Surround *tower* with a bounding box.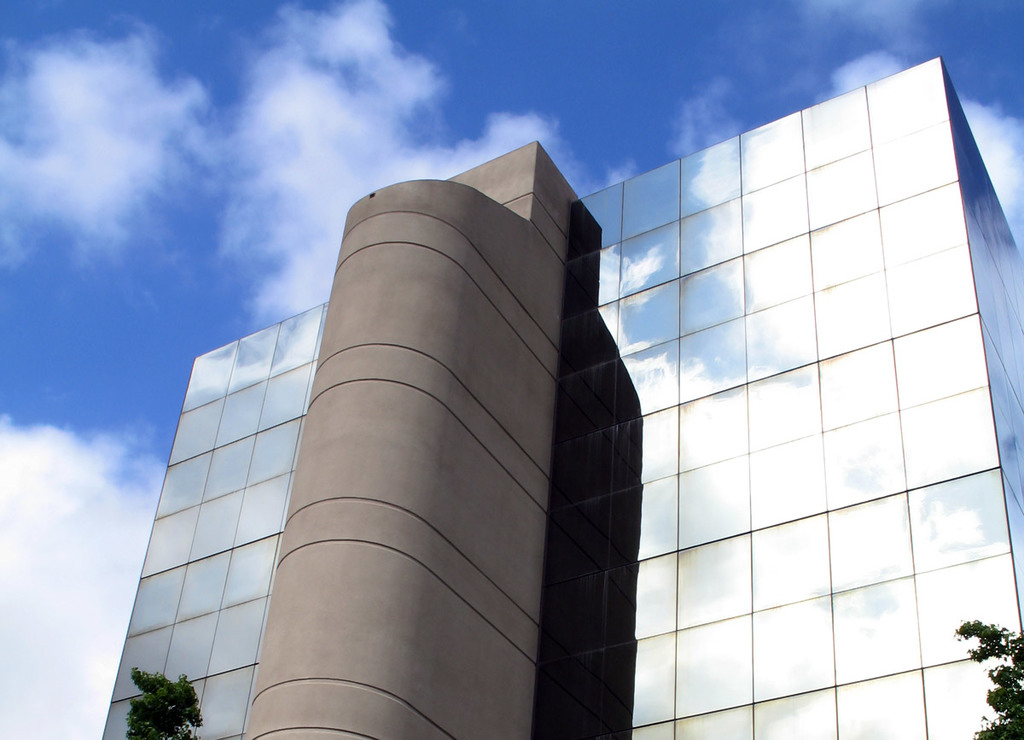
select_region(247, 133, 659, 739).
